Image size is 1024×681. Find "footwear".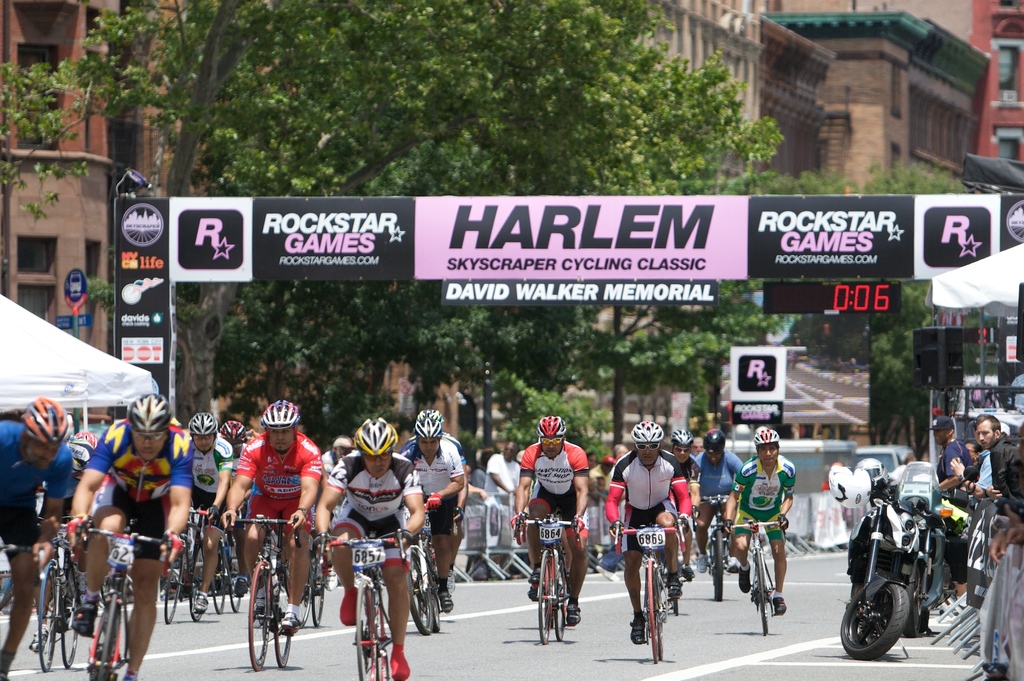
bbox(437, 588, 455, 614).
